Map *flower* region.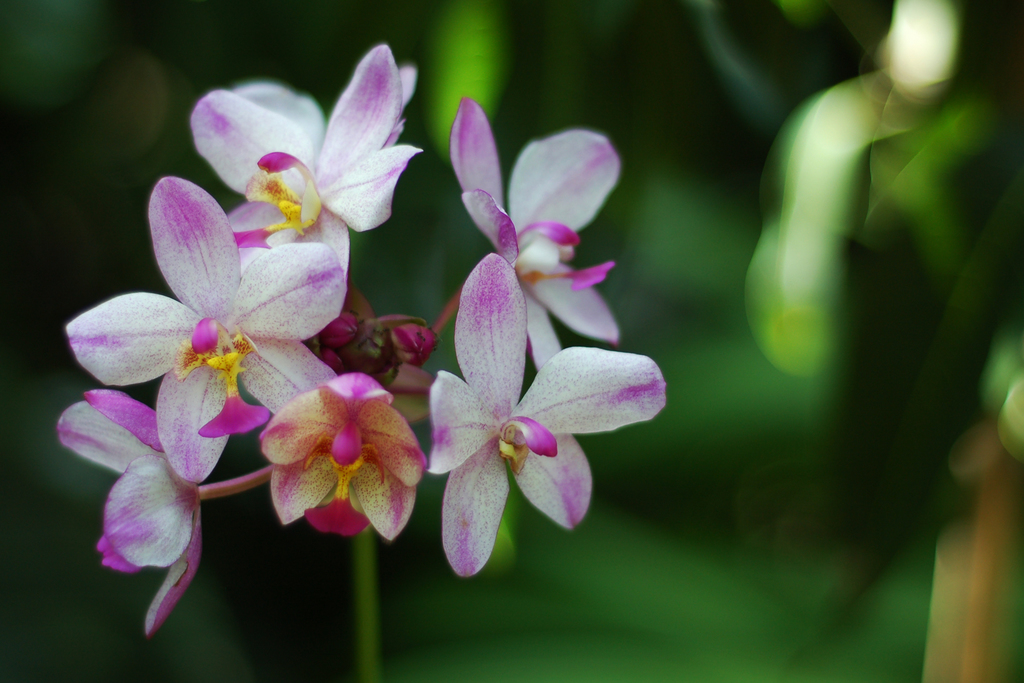
Mapped to region(59, 178, 340, 473).
